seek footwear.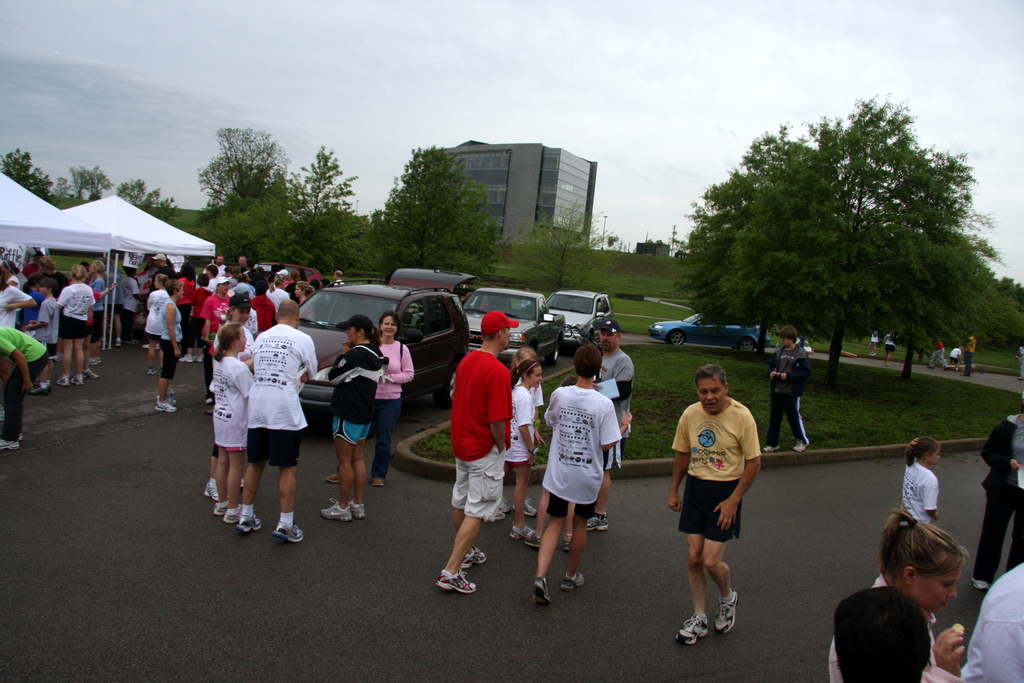
locate(371, 478, 385, 485).
